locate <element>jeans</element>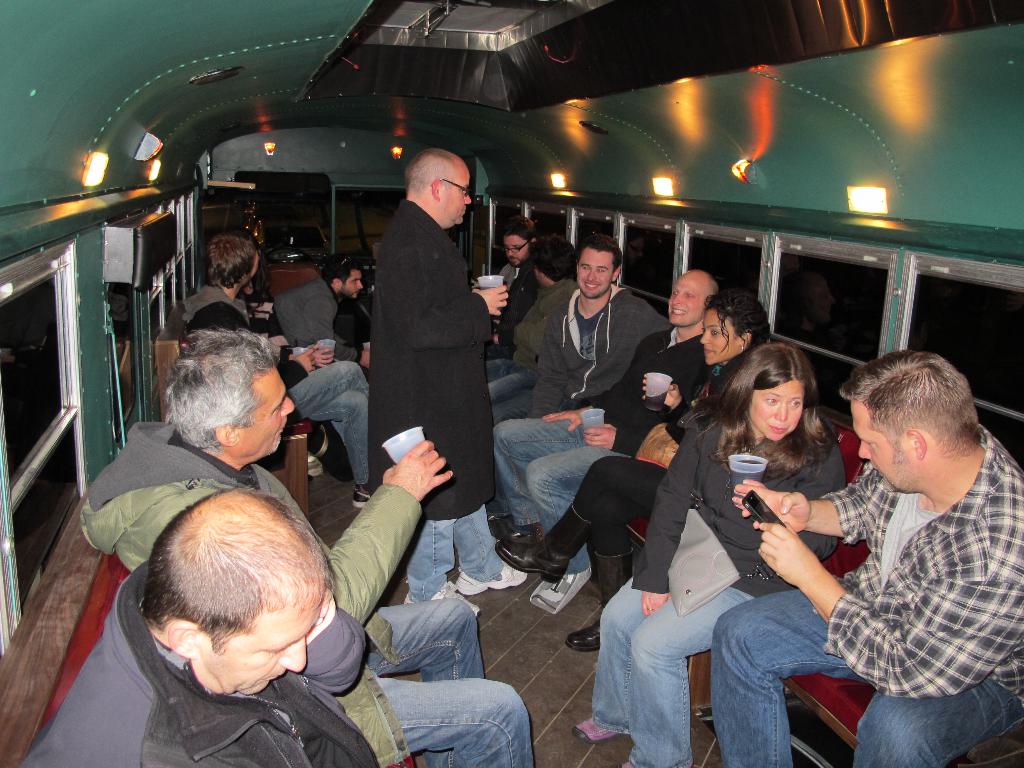
540/447/681/563
